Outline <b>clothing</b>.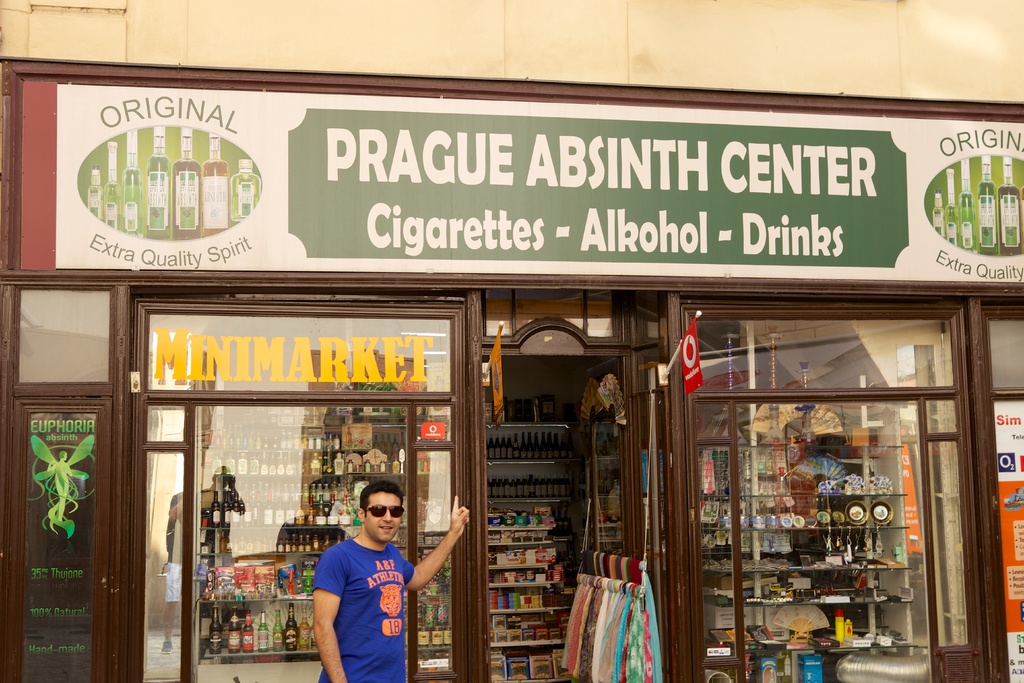
Outline: (x1=307, y1=525, x2=422, y2=668).
